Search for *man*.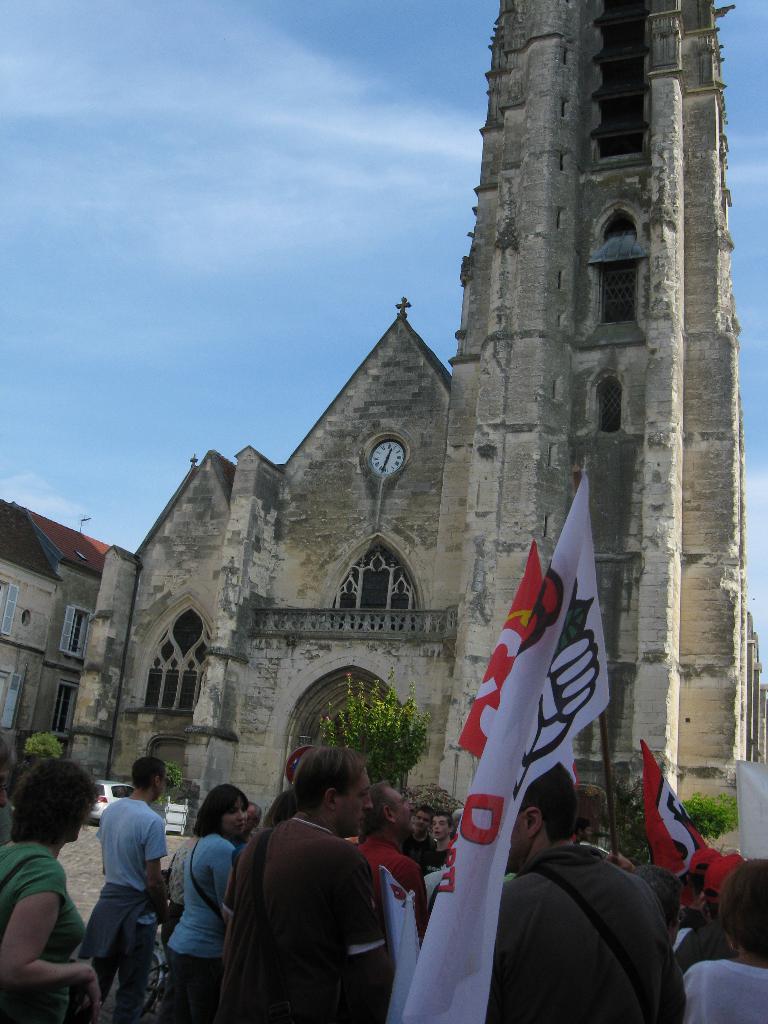
Found at 426, 808, 458, 862.
